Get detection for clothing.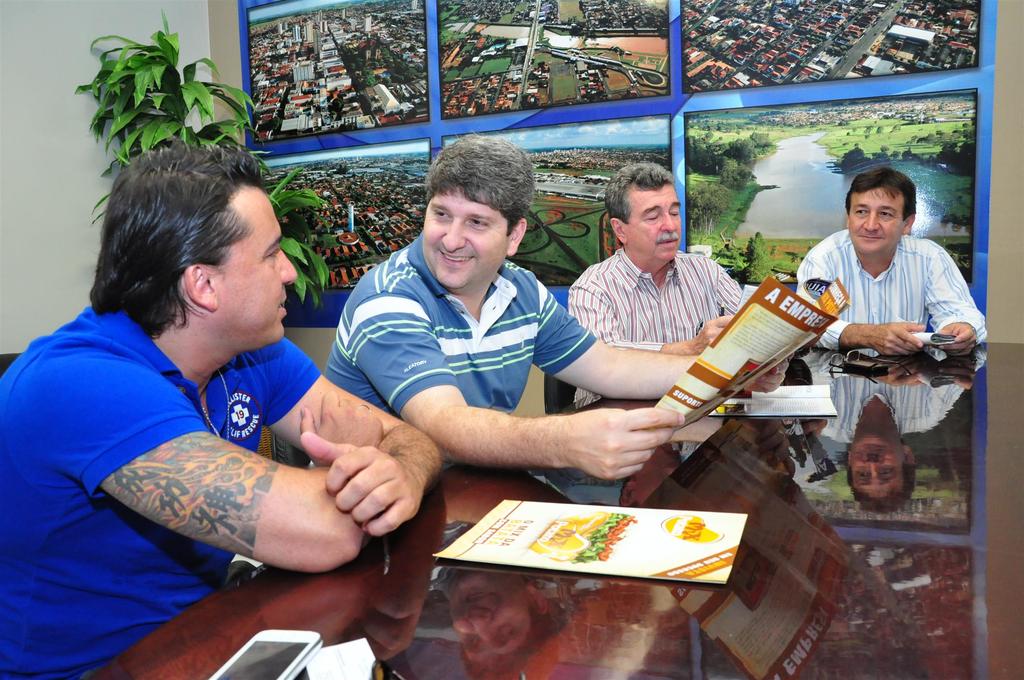
Detection: bbox(326, 231, 598, 469).
